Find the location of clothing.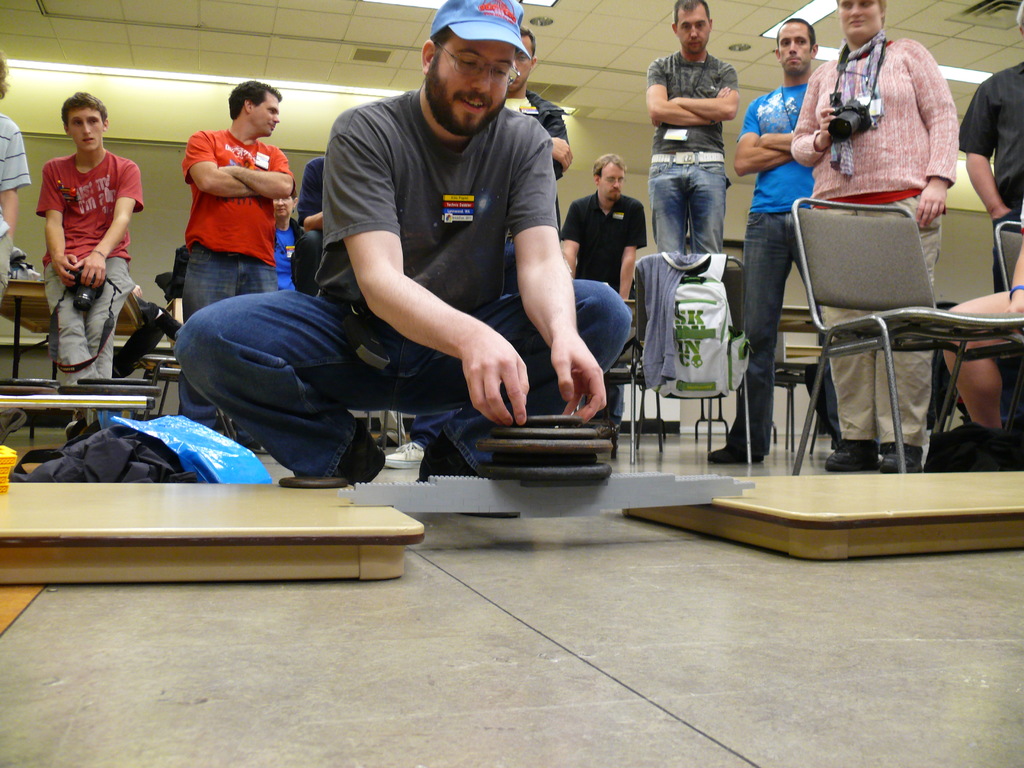
Location: pyautogui.locateOnScreen(559, 191, 650, 294).
